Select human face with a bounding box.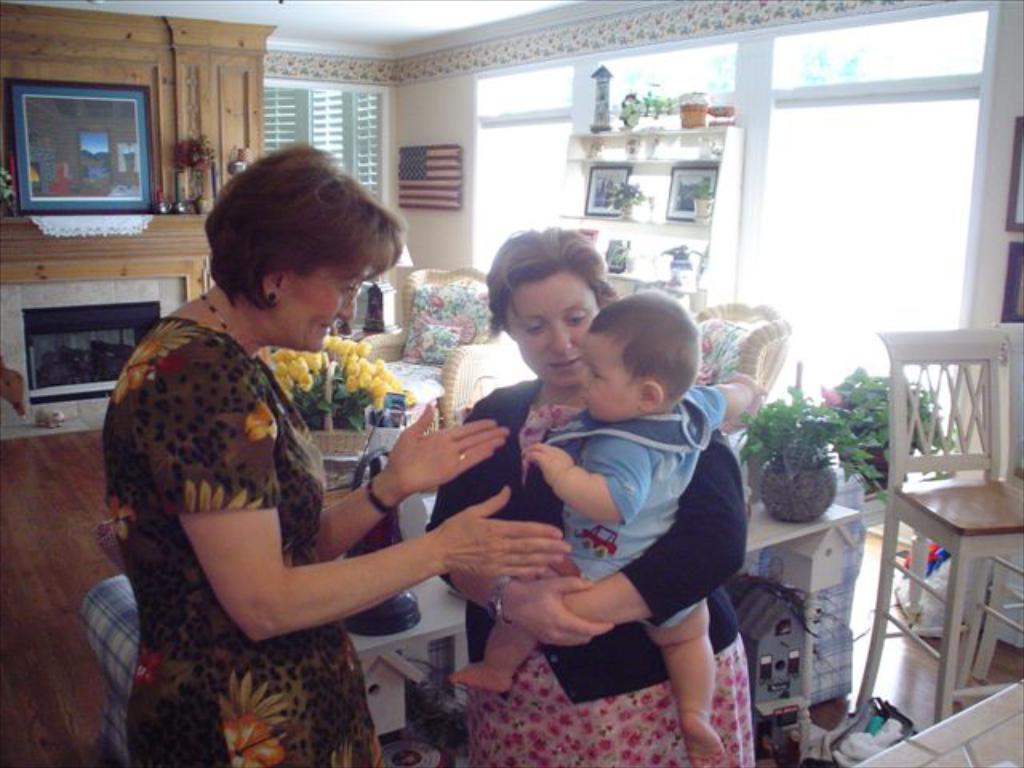
BBox(578, 330, 640, 424).
